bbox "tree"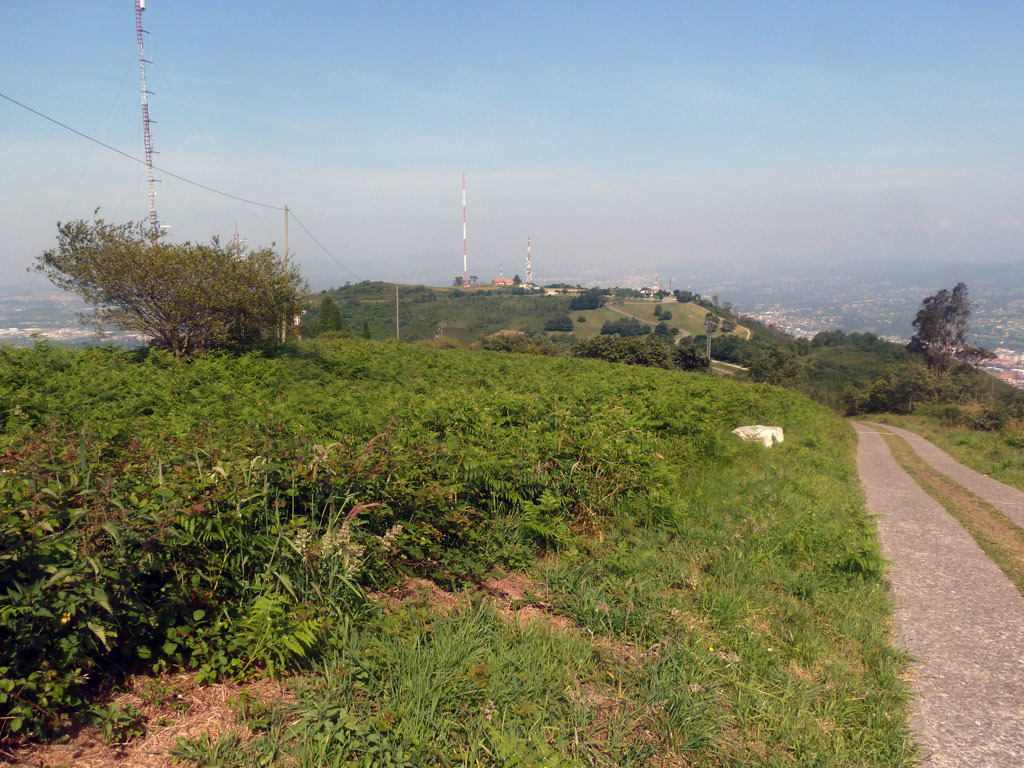
l=40, t=202, r=314, b=358
